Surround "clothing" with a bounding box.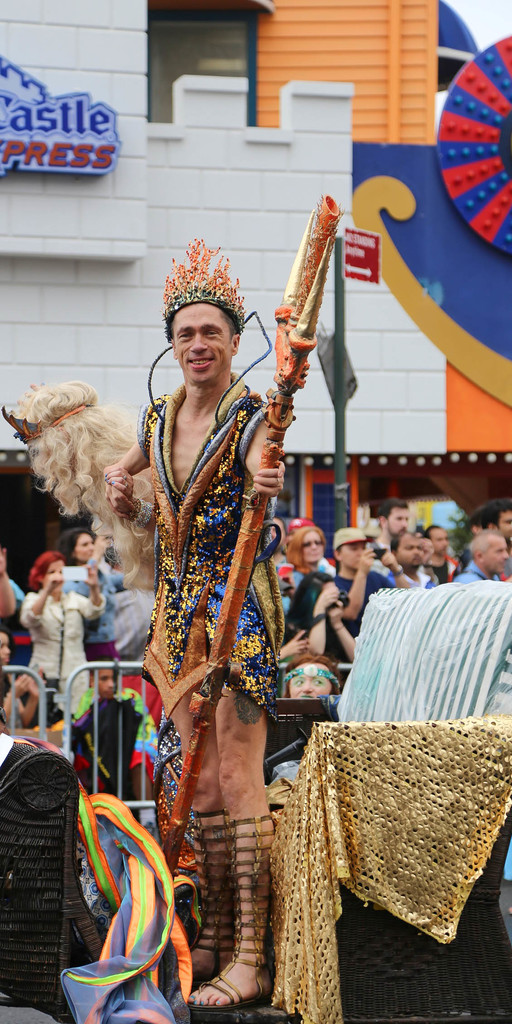
l=60, t=556, r=127, b=665.
